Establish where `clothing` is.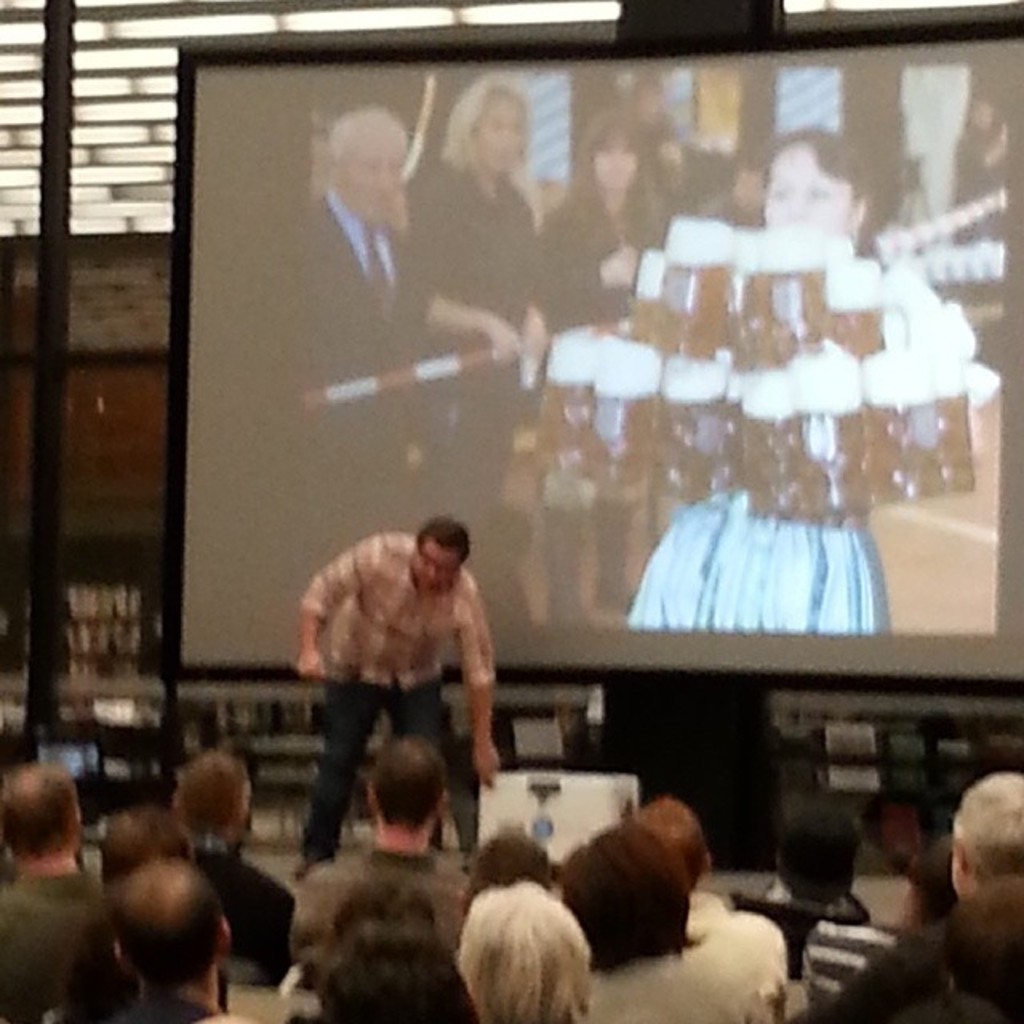
Established at x1=592, y1=947, x2=758, y2=1022.
